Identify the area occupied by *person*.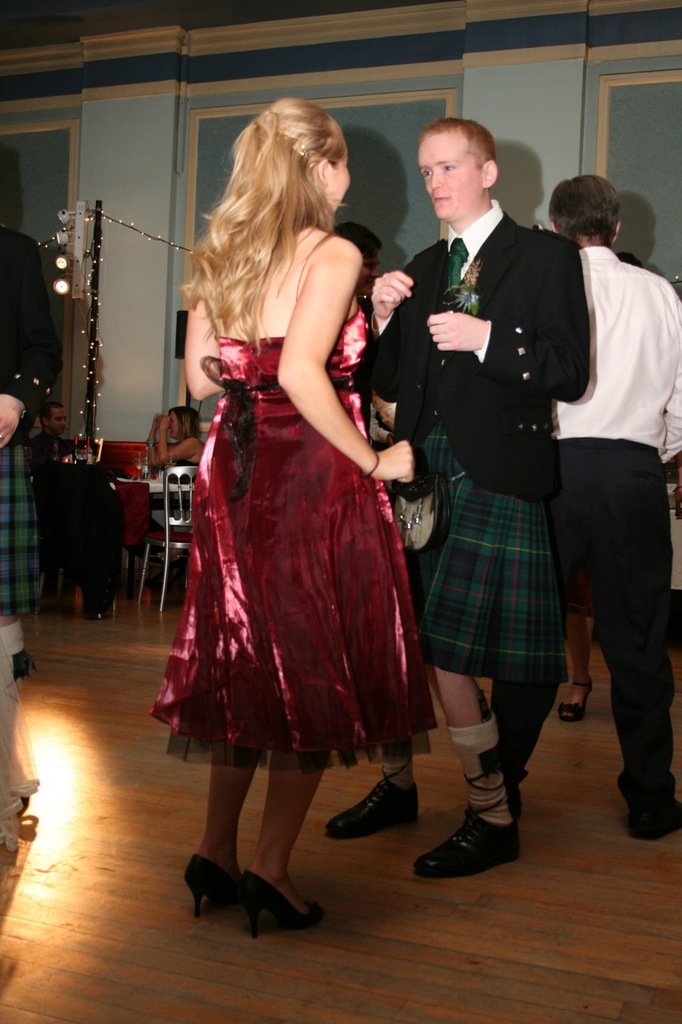
Area: x1=0, y1=148, x2=56, y2=834.
